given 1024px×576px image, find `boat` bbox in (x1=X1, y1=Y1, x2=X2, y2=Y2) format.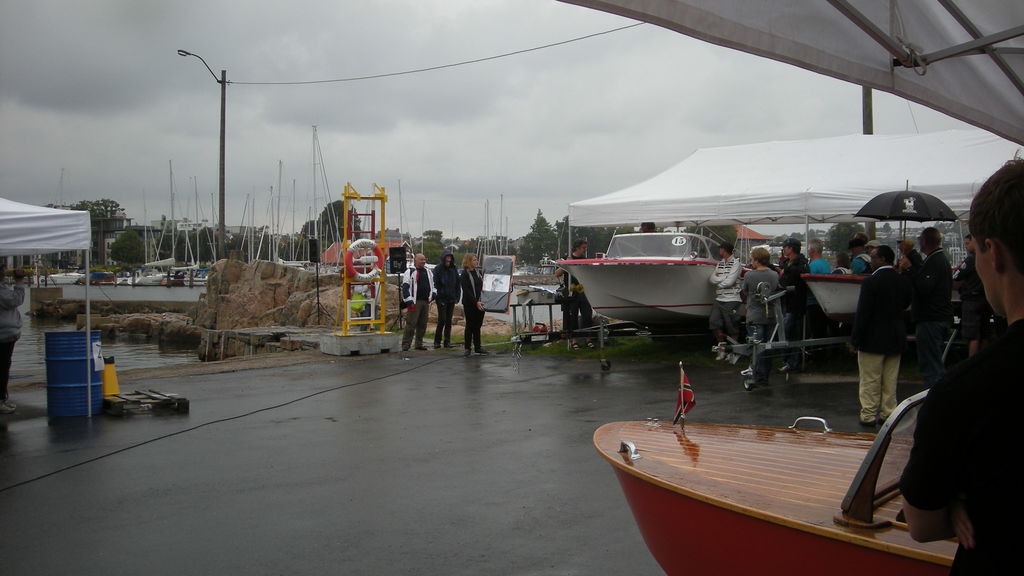
(x1=548, y1=225, x2=760, y2=337).
